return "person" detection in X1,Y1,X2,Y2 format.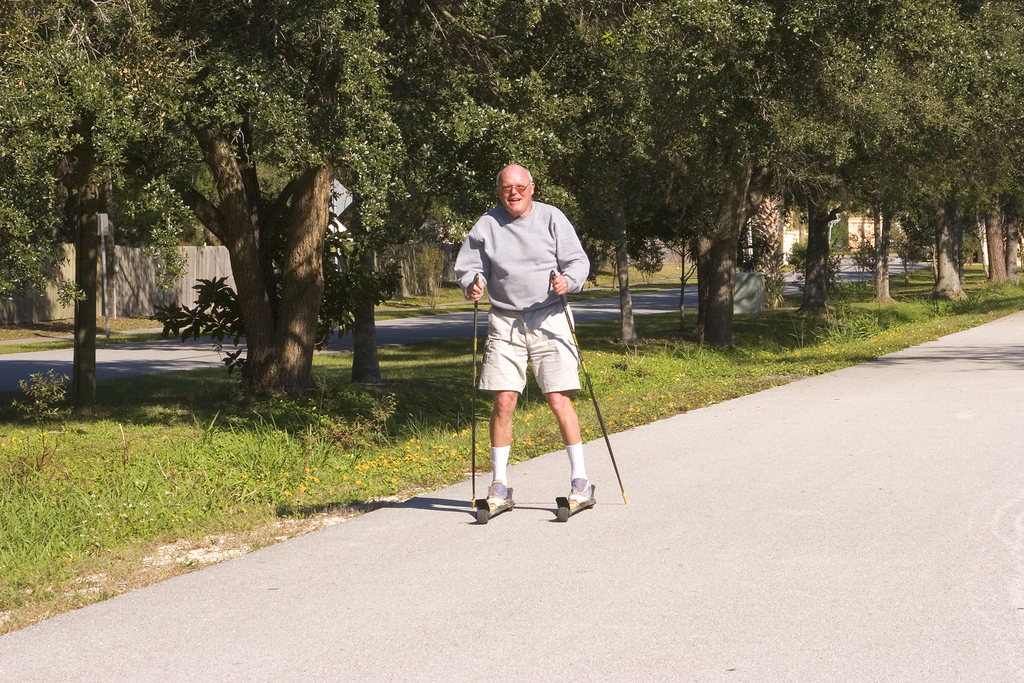
450,166,592,514.
